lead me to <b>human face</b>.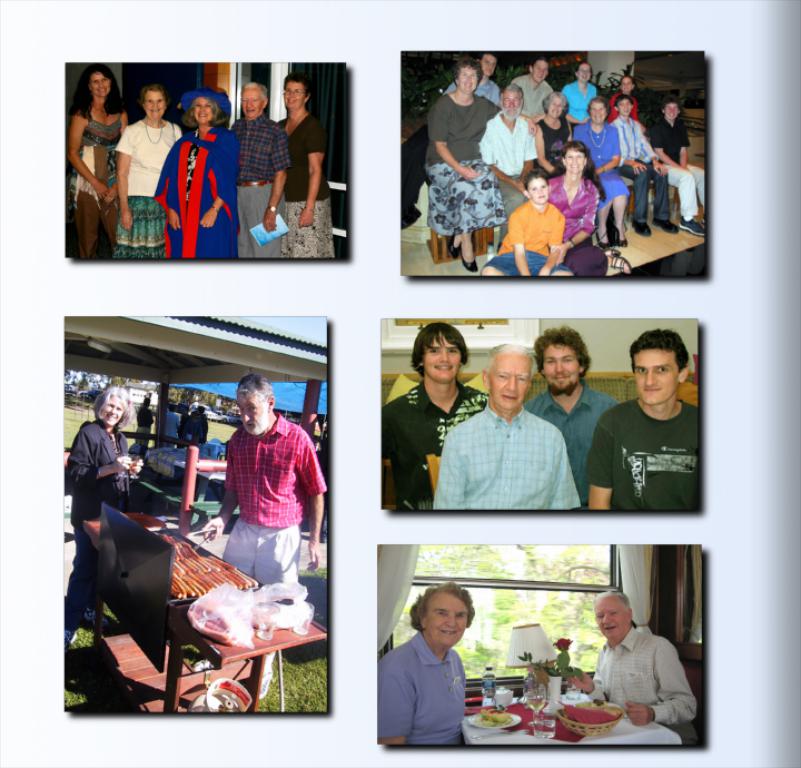
Lead to rect(528, 56, 547, 82).
